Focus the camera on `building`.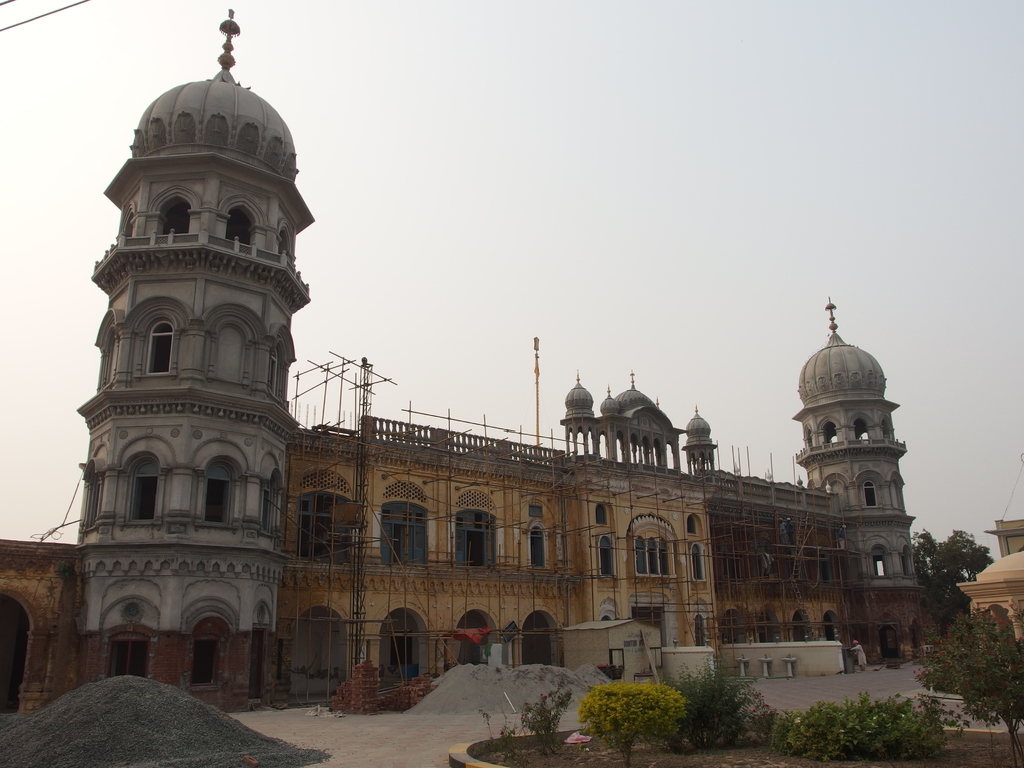
Focus region: <box>959,513,1023,675</box>.
